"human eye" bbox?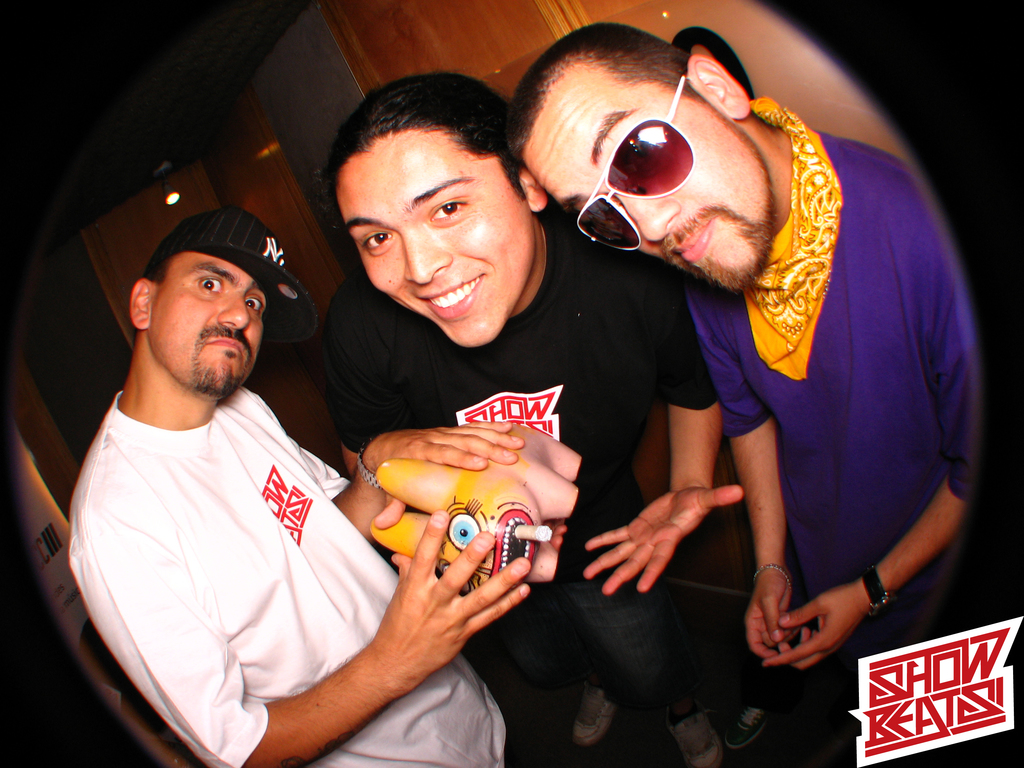
locate(243, 293, 263, 317)
